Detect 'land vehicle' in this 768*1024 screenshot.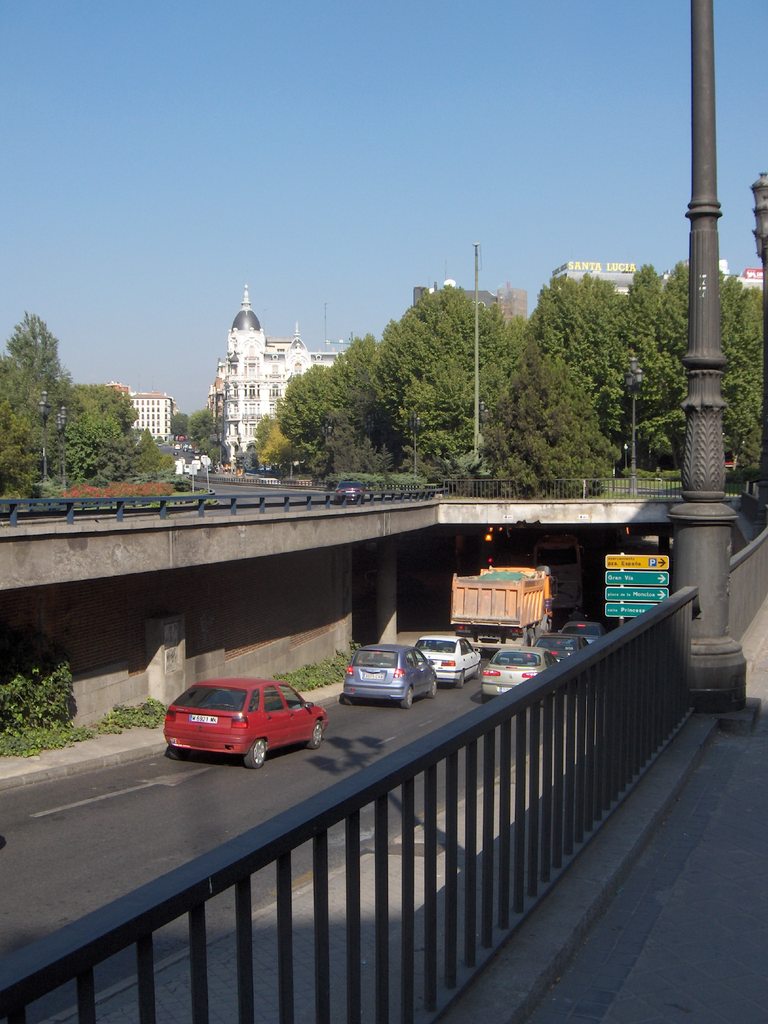
Detection: detection(154, 441, 163, 448).
